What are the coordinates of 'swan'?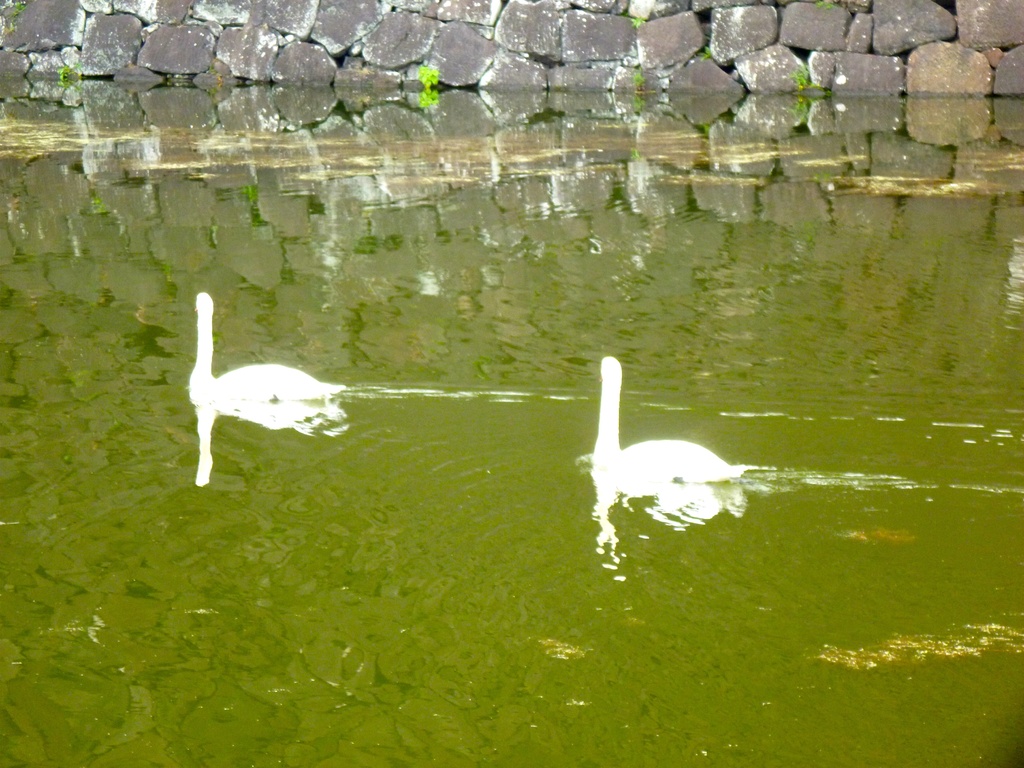
left=188, top=295, right=346, bottom=406.
